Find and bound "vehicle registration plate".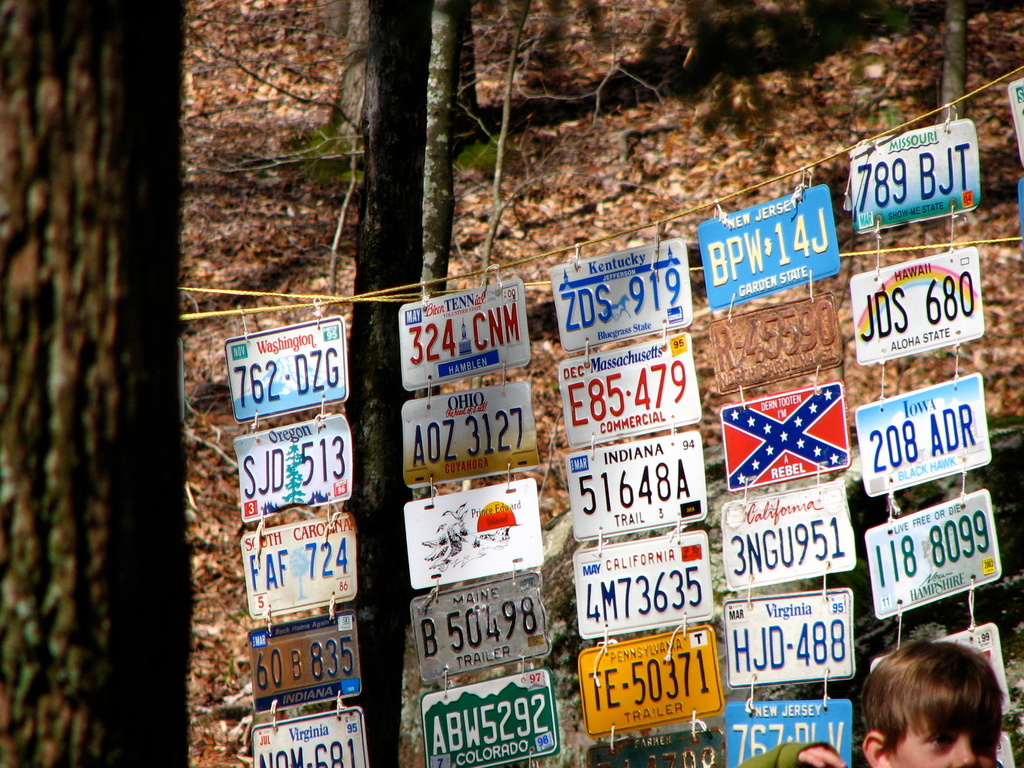
Bound: (850, 246, 984, 365).
